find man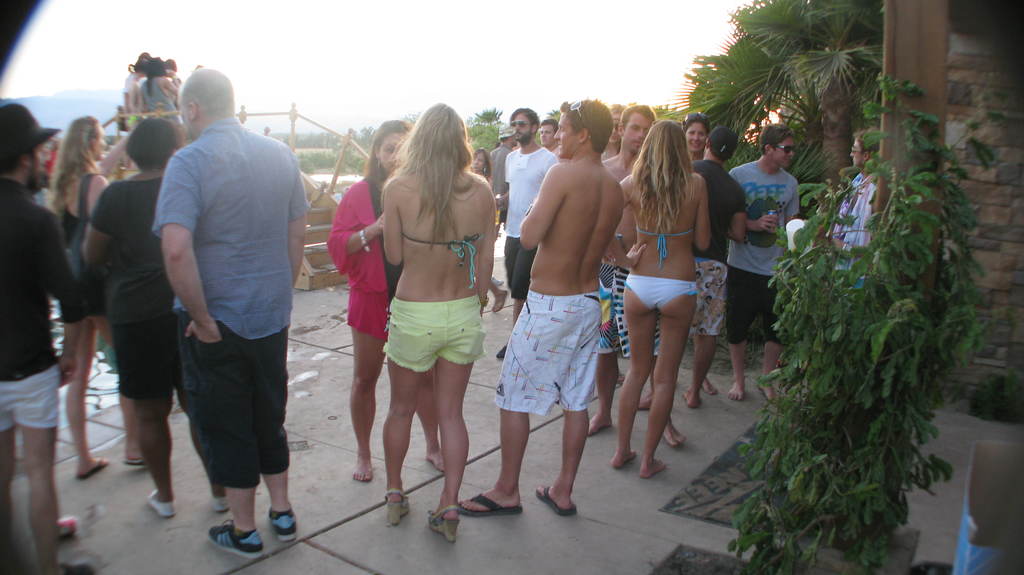
crop(483, 110, 561, 359)
